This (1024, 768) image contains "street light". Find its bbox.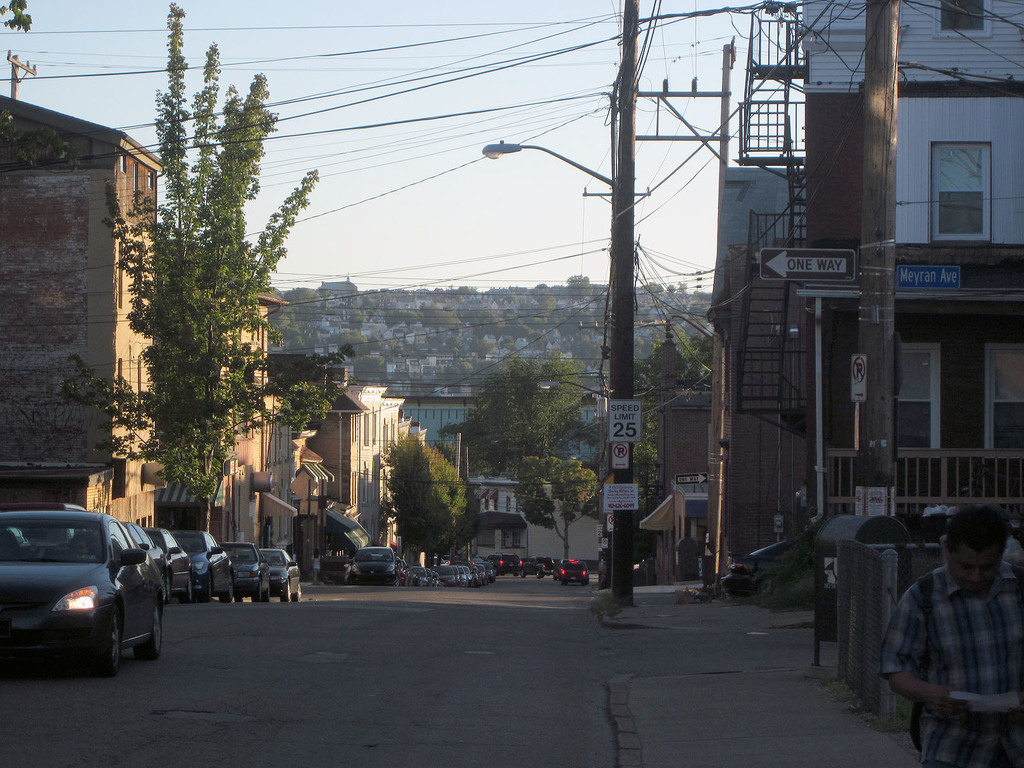
l=533, t=378, r=615, b=595.
